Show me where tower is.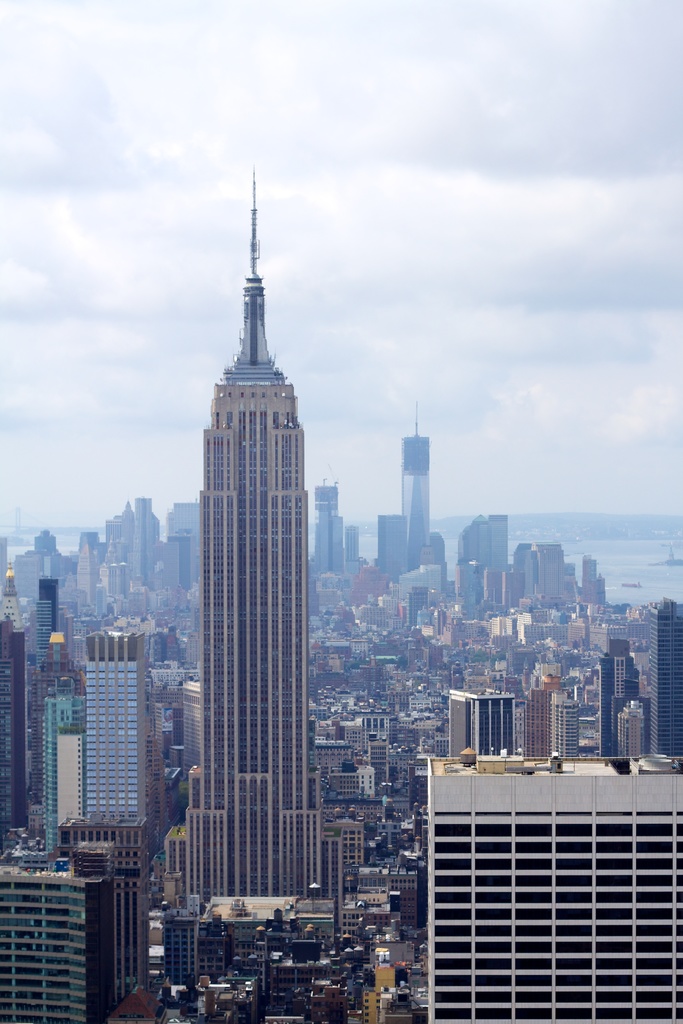
tower is at [374, 512, 404, 577].
